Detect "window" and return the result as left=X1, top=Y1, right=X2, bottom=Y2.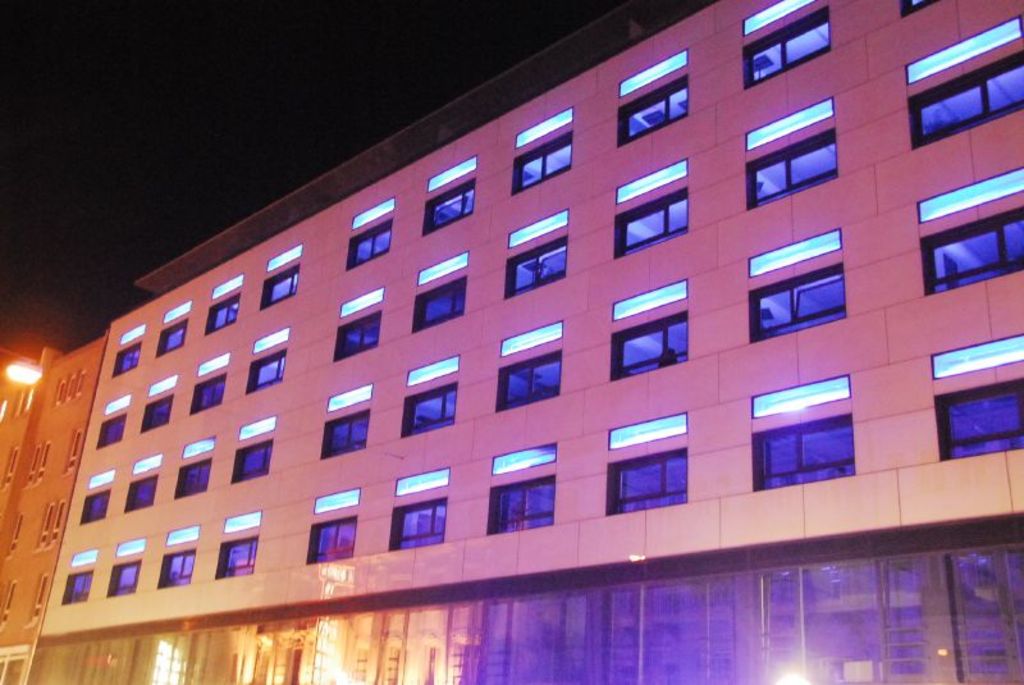
left=324, top=314, right=380, bottom=362.
